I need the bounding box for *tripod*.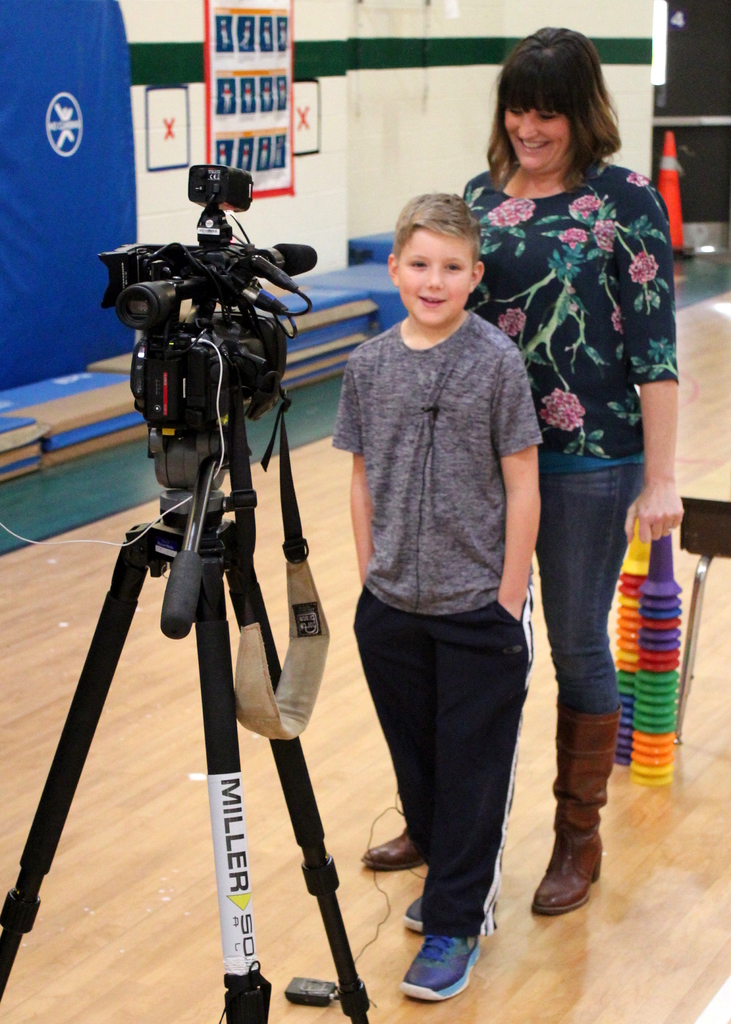
Here it is: pyautogui.locateOnScreen(0, 422, 379, 1023).
